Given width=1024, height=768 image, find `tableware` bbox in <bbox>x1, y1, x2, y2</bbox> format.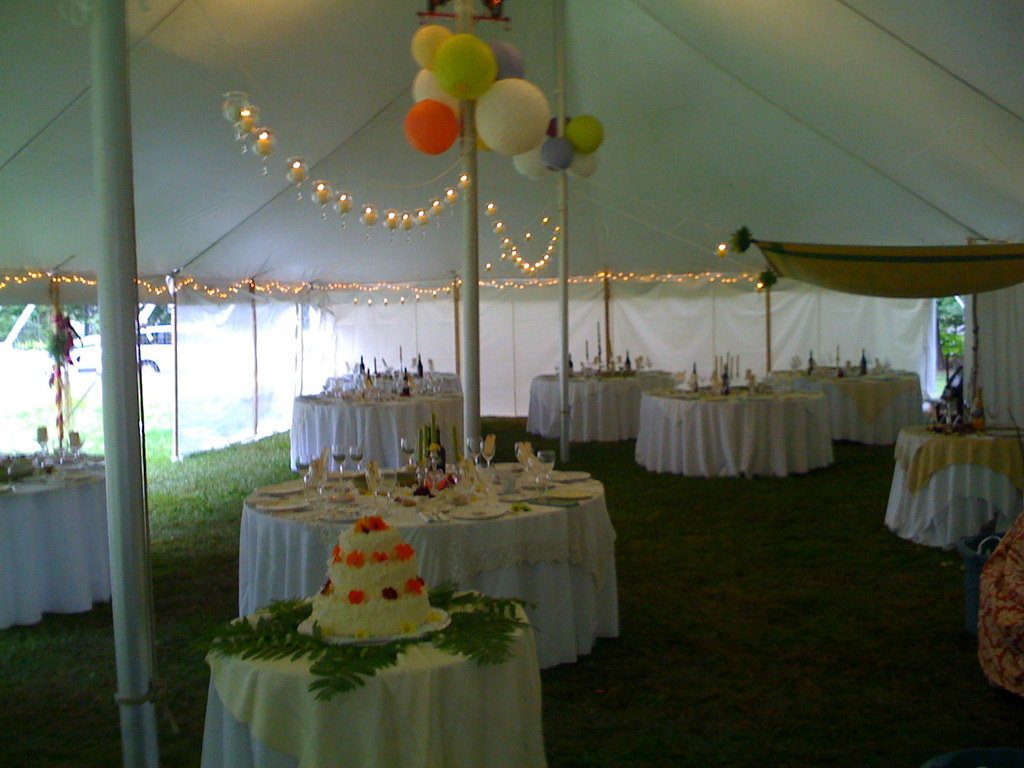
<bbox>330, 442, 348, 483</bbox>.
